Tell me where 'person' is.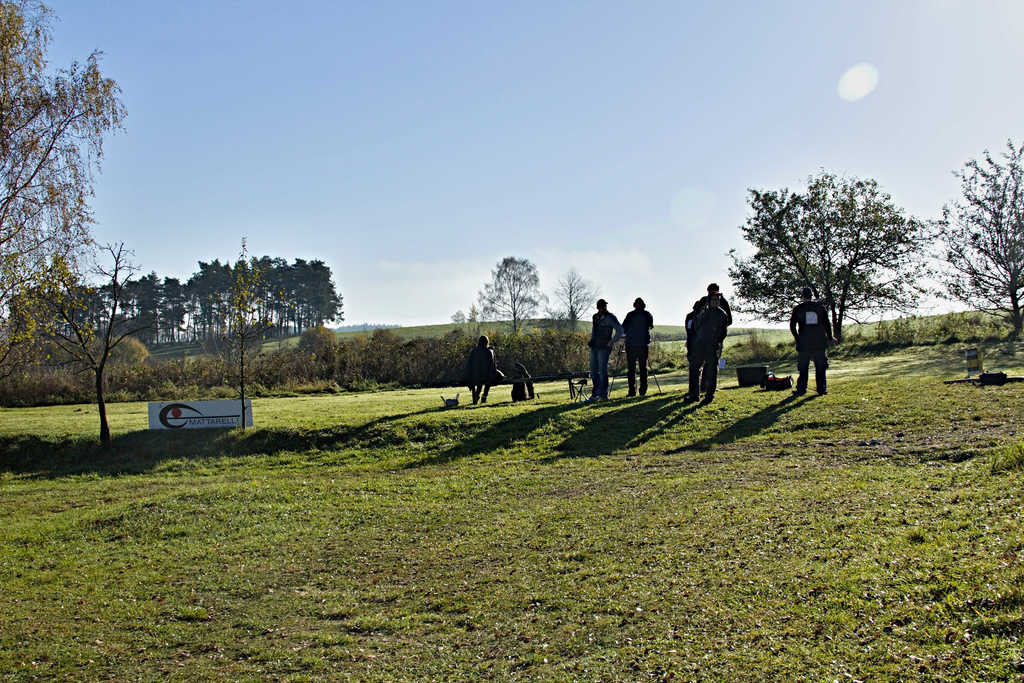
'person' is at region(684, 290, 728, 401).
